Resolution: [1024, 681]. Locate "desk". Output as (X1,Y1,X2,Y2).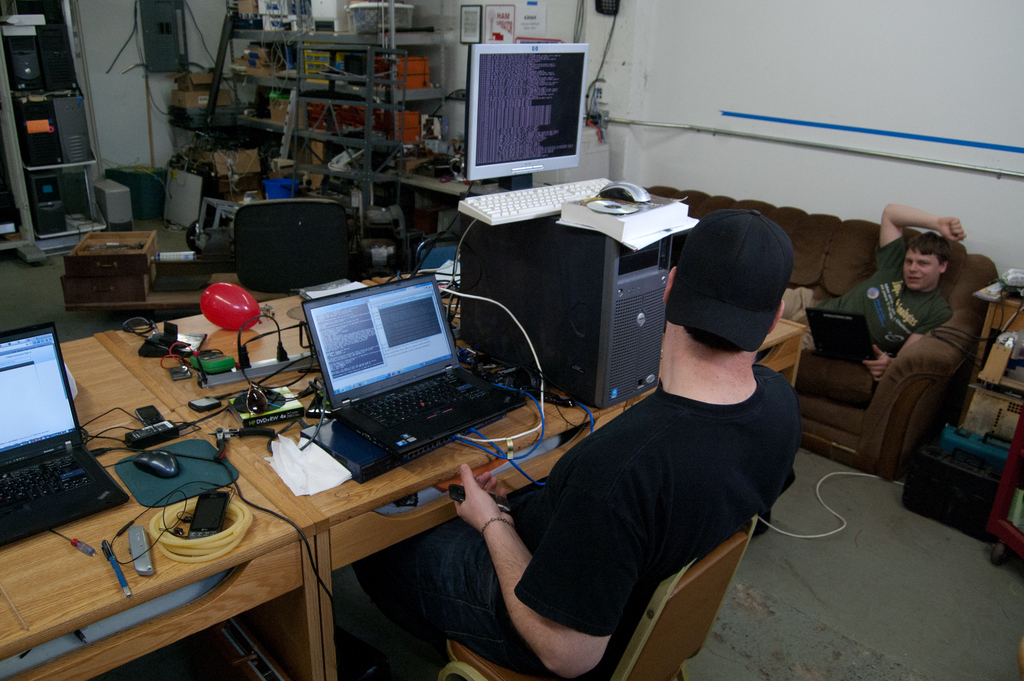
(109,268,803,680).
